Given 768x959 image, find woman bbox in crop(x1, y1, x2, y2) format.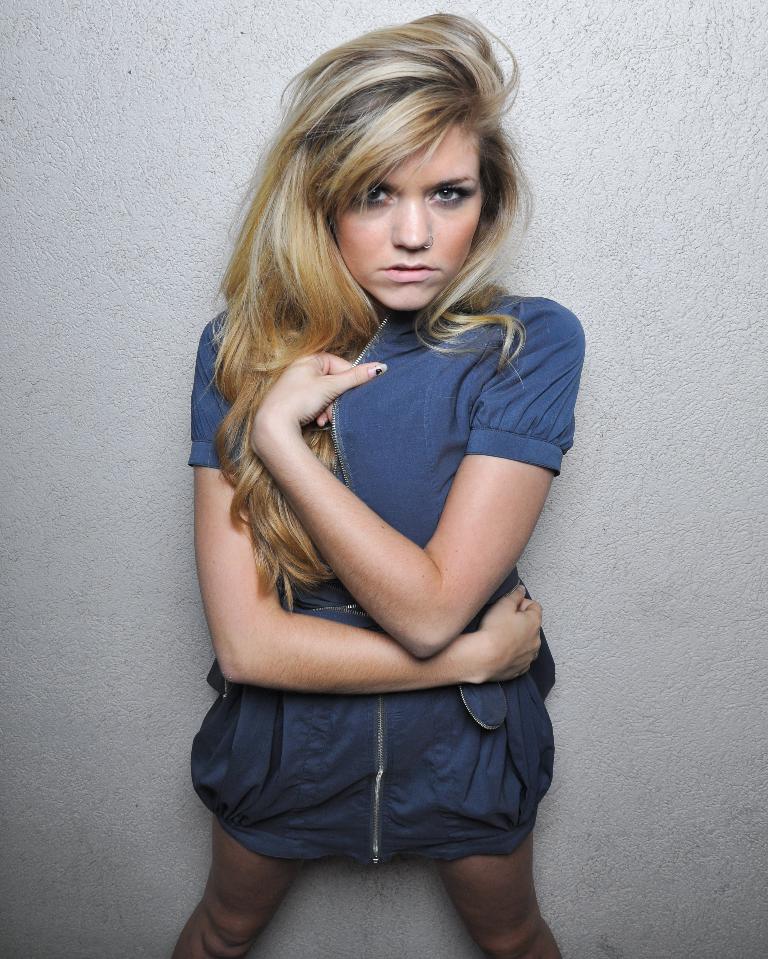
crop(146, 20, 603, 943).
